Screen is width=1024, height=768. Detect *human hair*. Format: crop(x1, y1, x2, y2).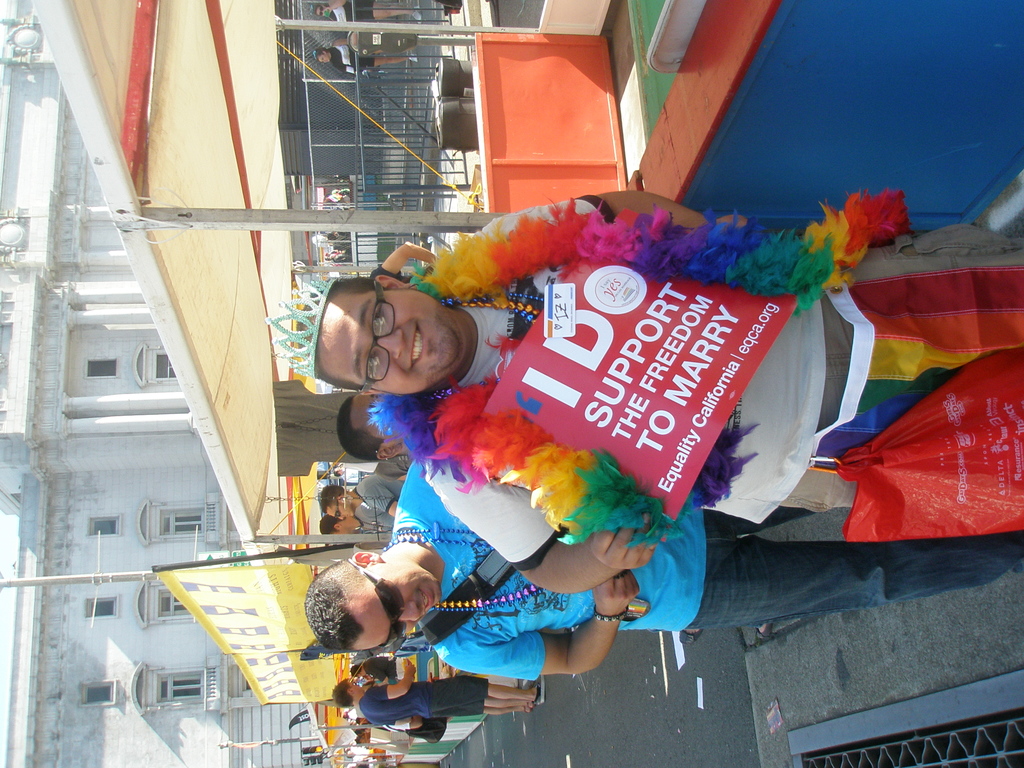
crop(332, 679, 352, 705).
